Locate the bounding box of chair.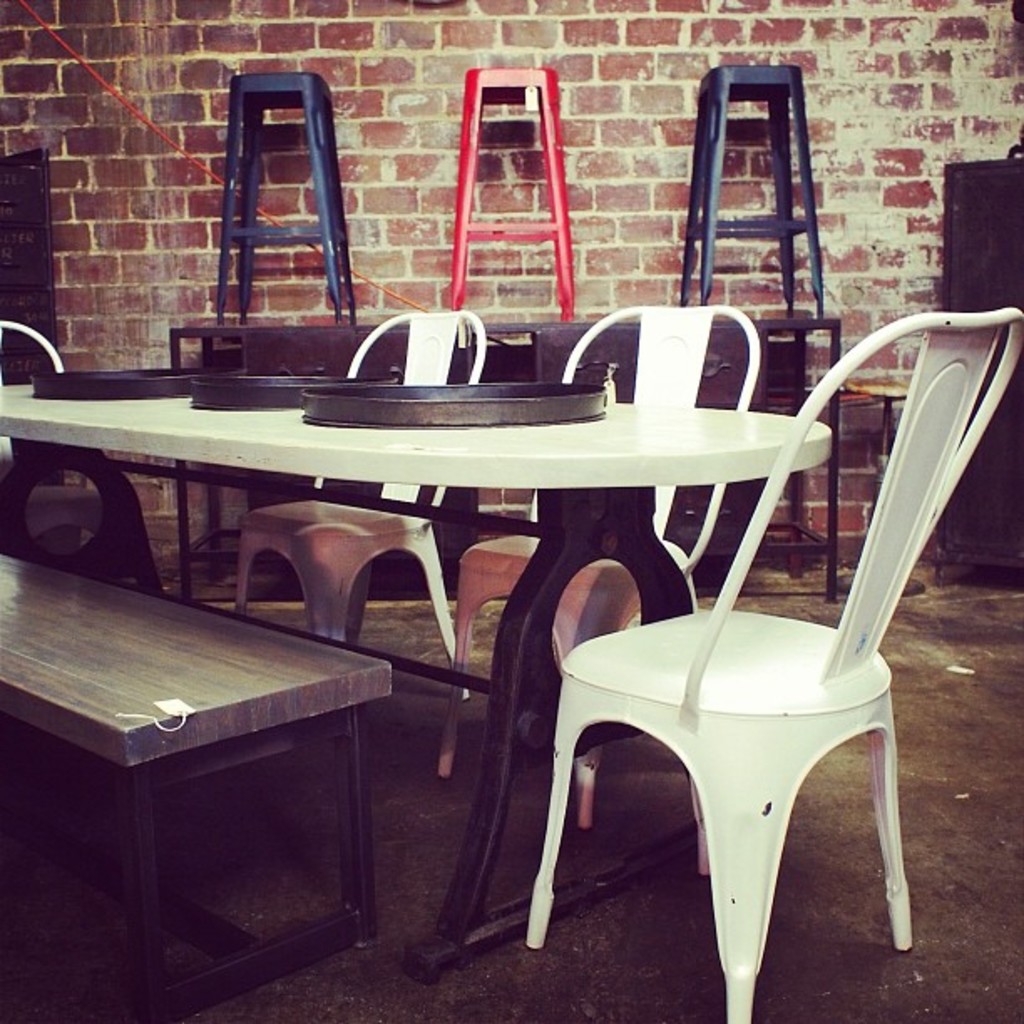
Bounding box: x1=525, y1=315, x2=1022, y2=1022.
